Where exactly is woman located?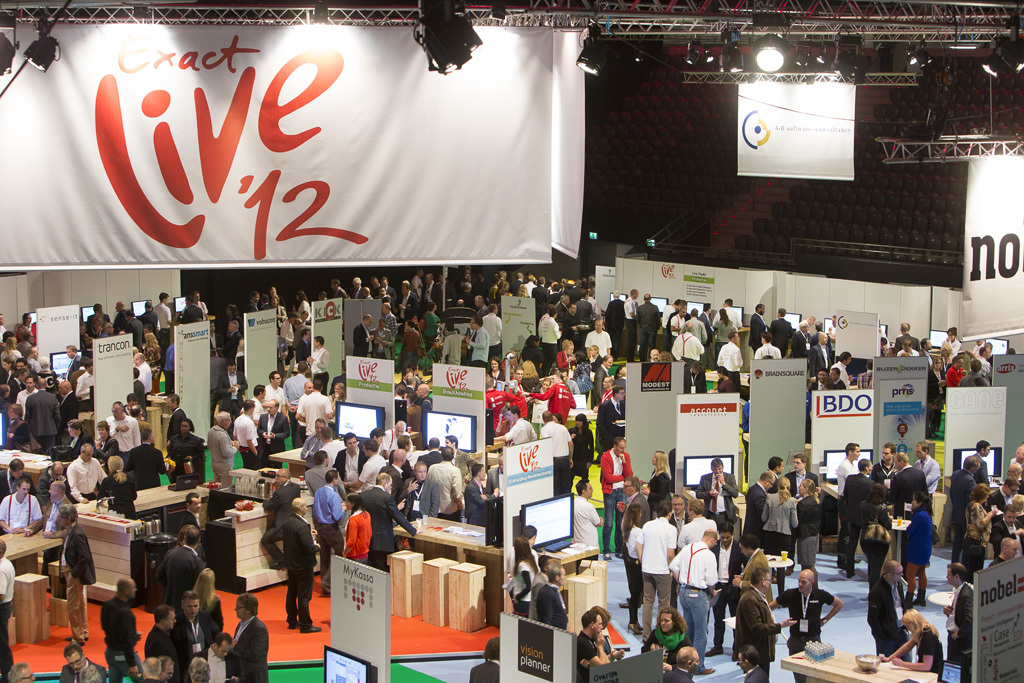
Its bounding box is bbox=(965, 484, 999, 553).
